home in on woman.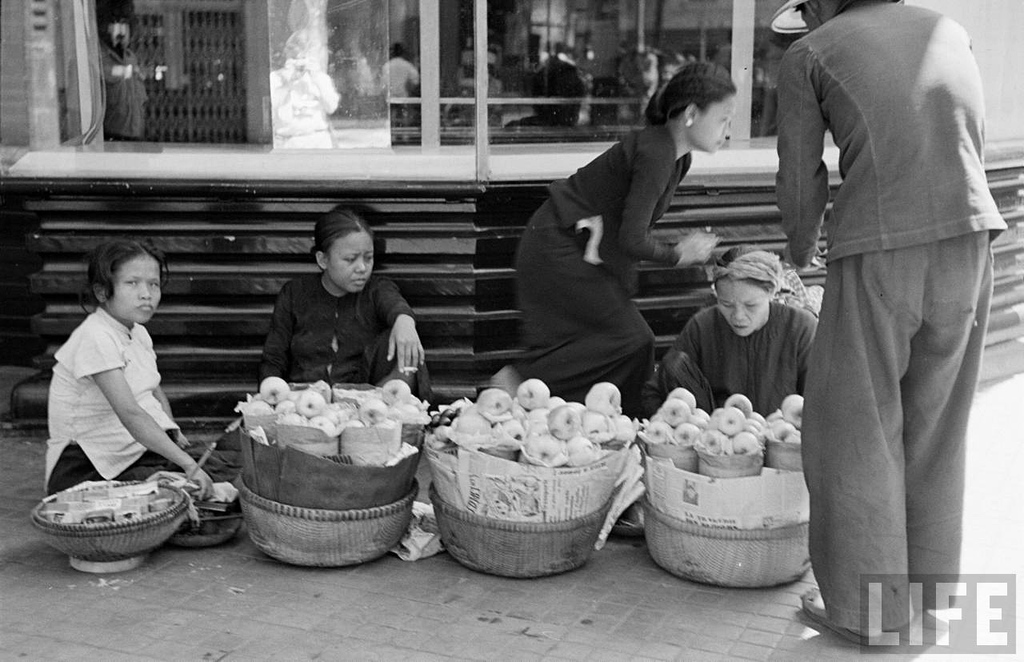
Homed in at locate(262, 204, 427, 407).
